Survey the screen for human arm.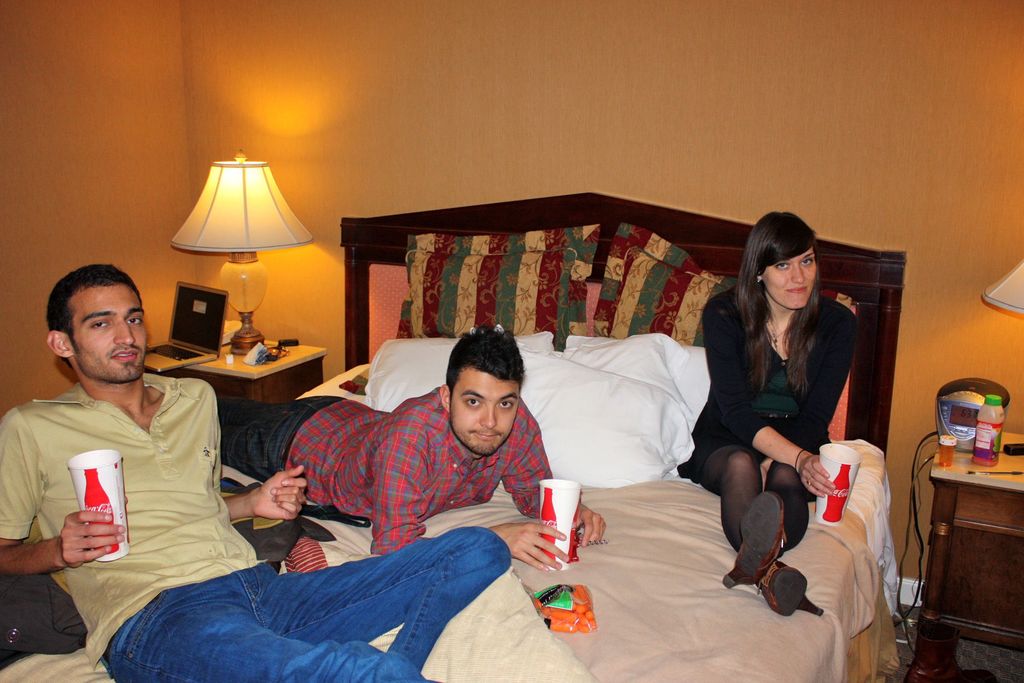
Survey found: [372, 432, 566, 581].
